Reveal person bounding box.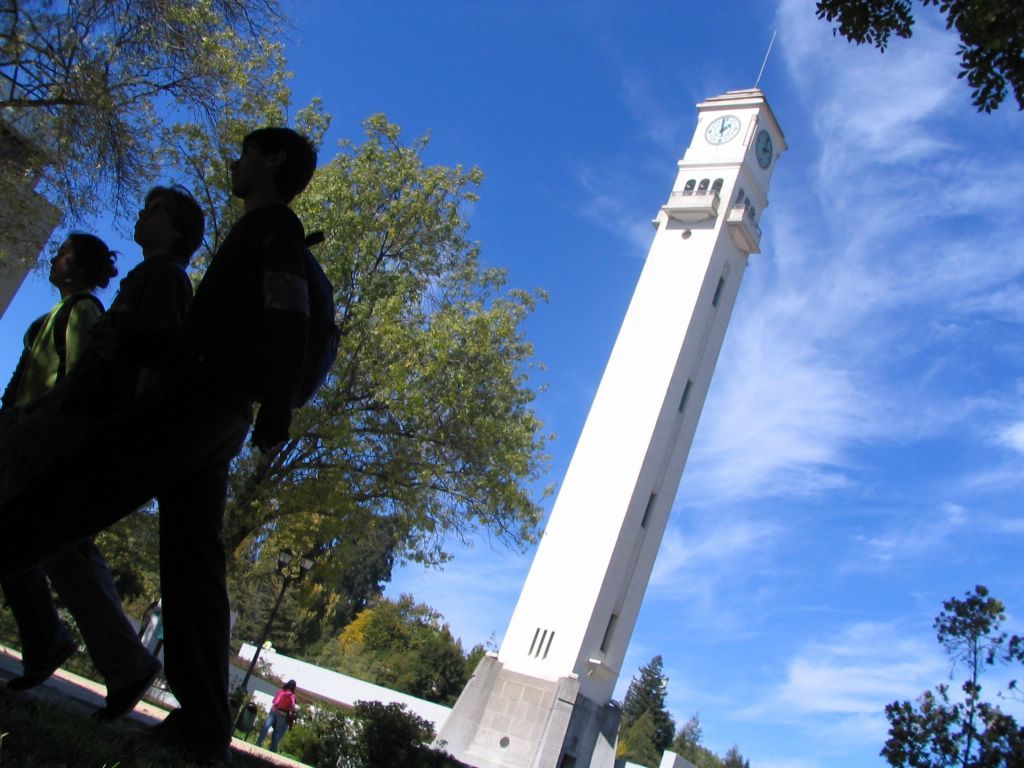
Revealed: pyautogui.locateOnScreen(117, 127, 331, 767).
